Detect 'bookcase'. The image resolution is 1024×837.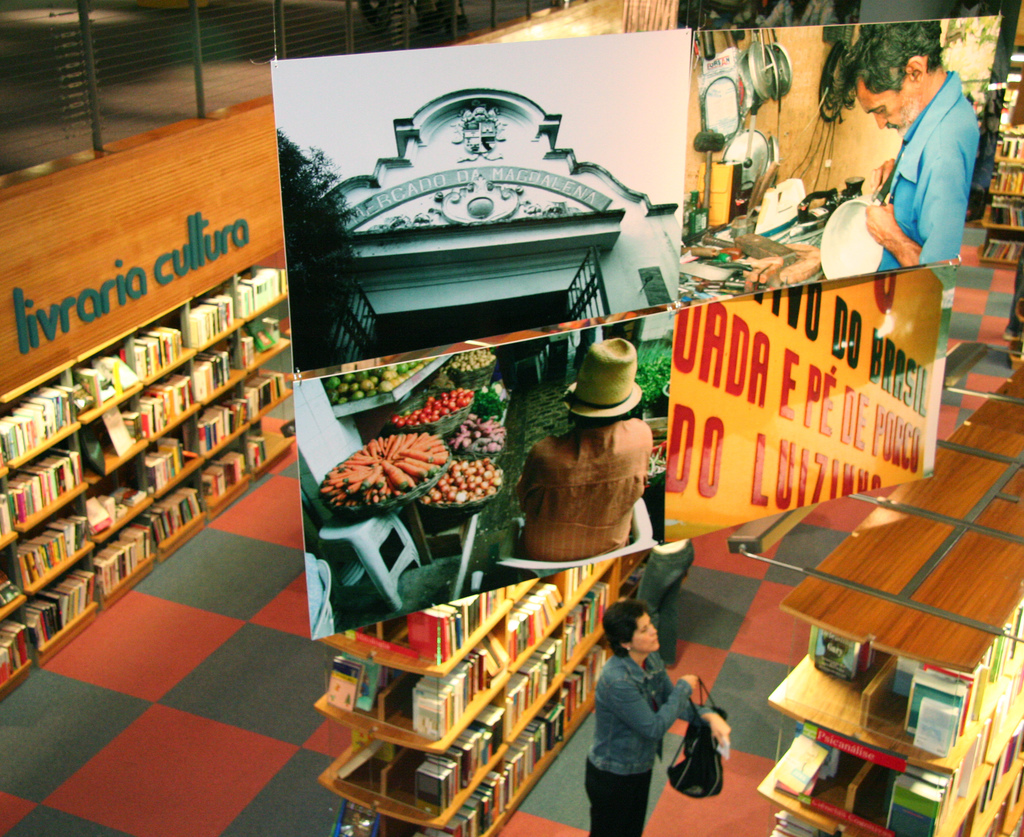
bbox=(0, 241, 292, 702).
